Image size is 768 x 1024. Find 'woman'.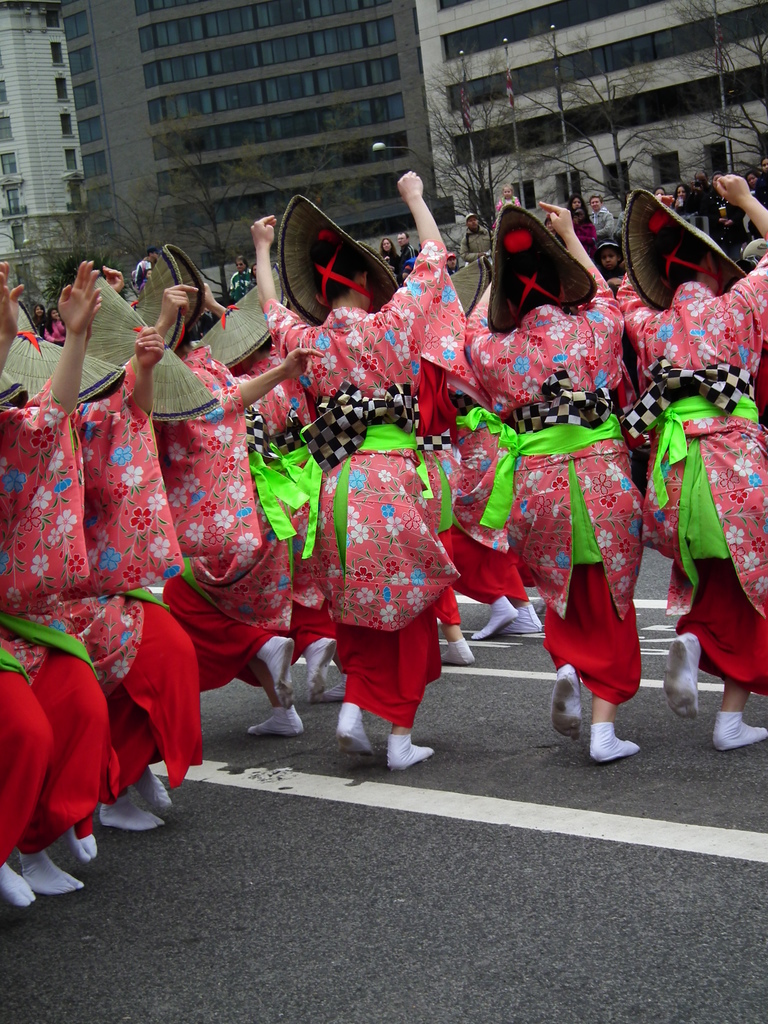
(461,197,627,767).
